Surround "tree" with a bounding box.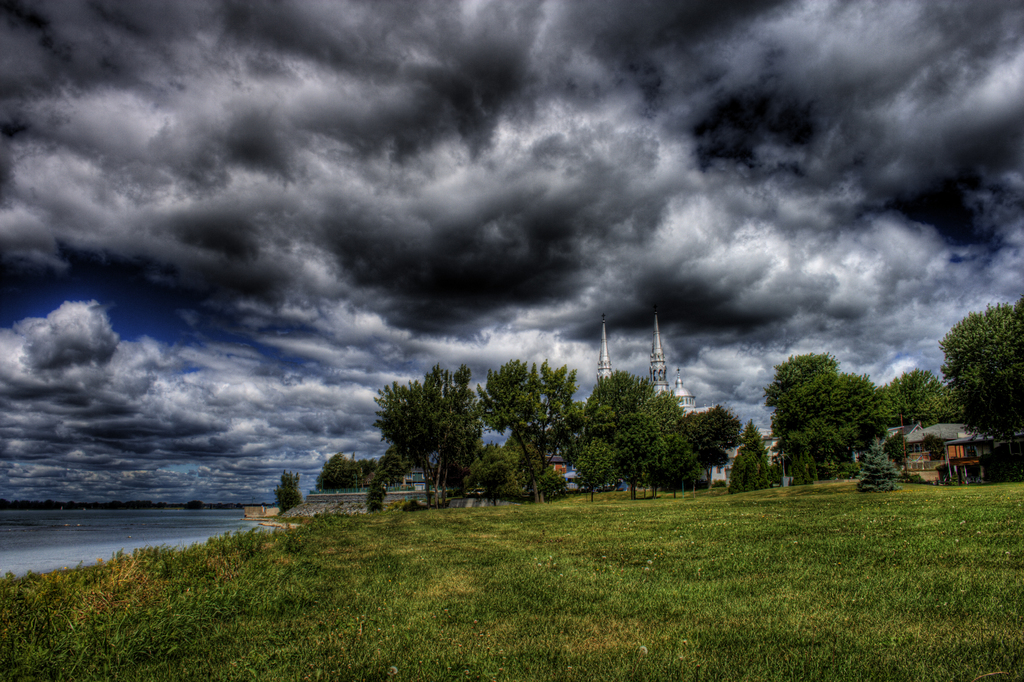
(372, 353, 489, 510).
